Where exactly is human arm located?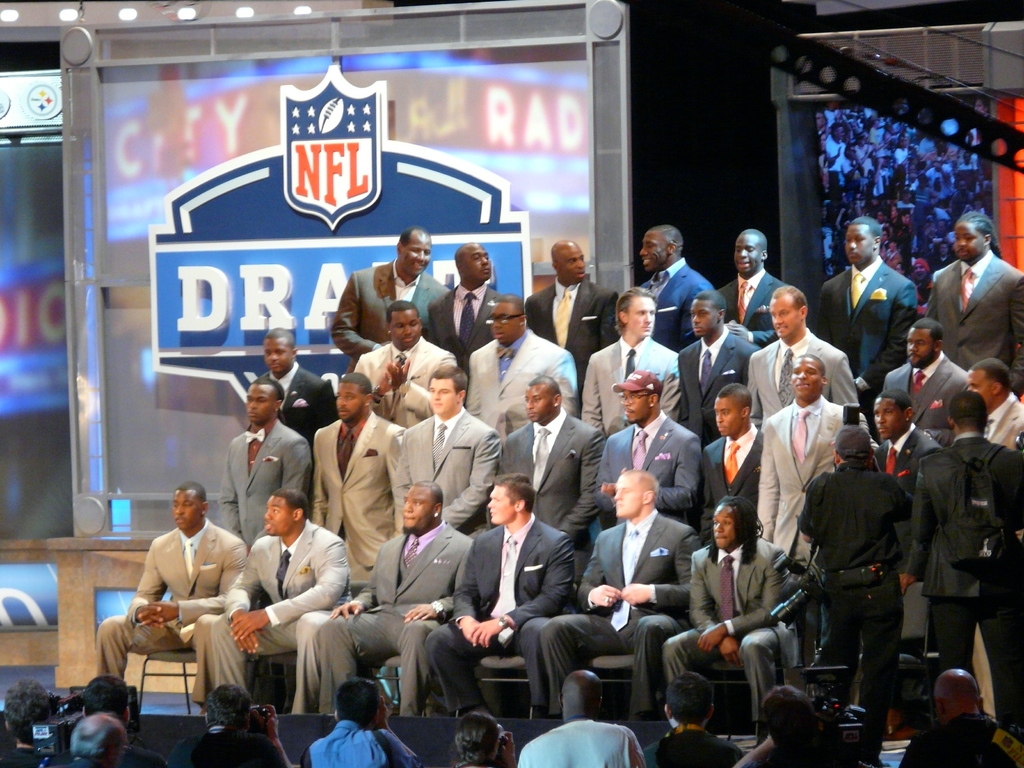
Its bounding box is (445, 537, 488, 646).
